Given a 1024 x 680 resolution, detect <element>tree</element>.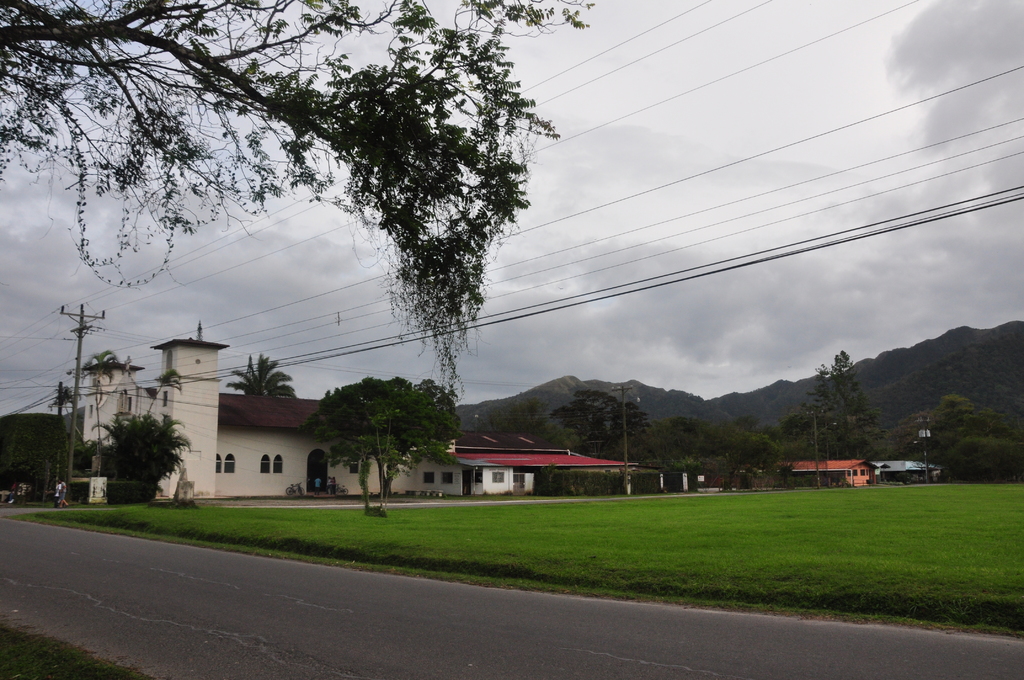
<box>0,0,590,366</box>.
